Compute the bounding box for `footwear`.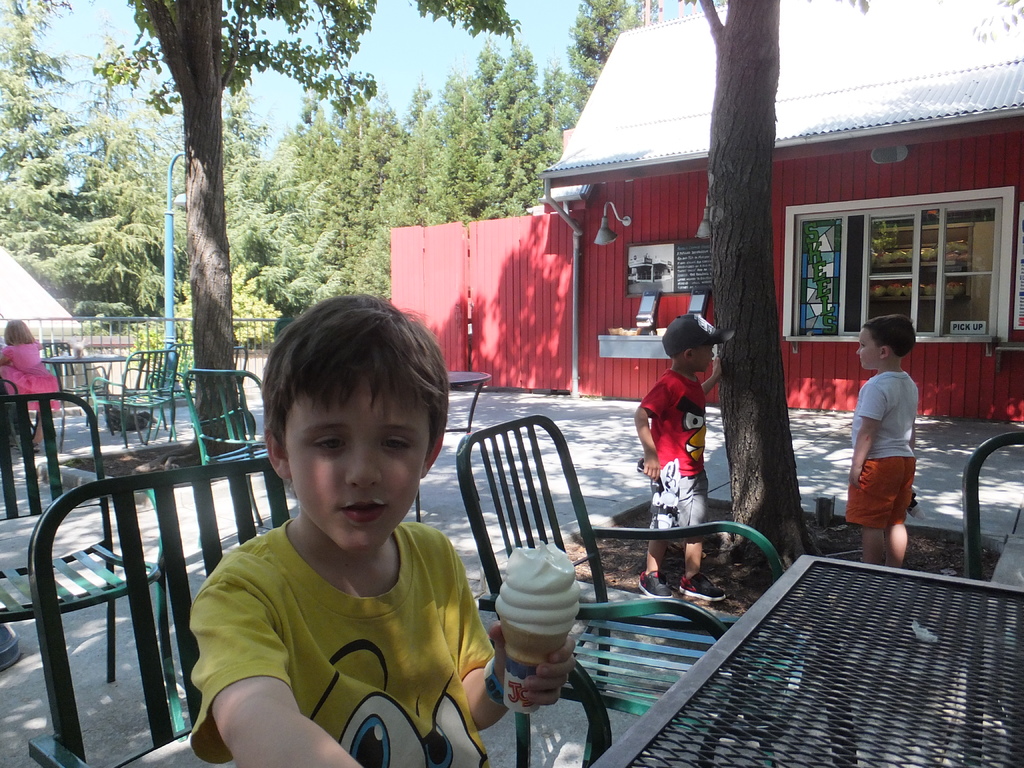
region(641, 571, 673, 595).
